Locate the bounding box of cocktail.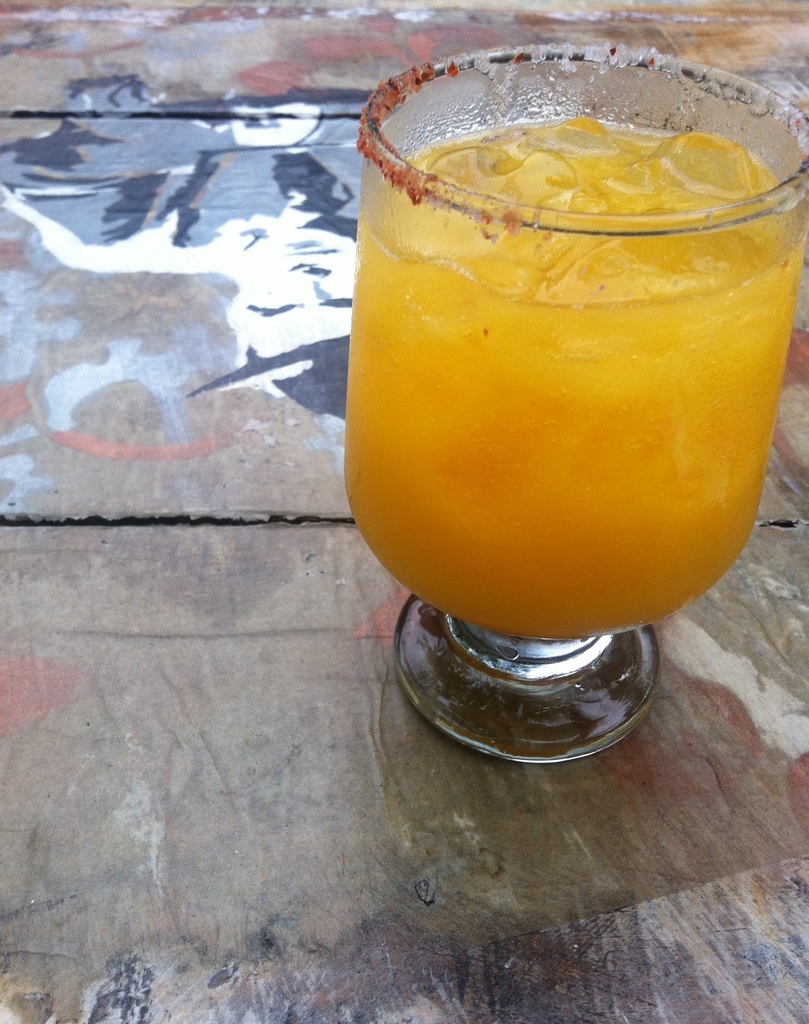
Bounding box: 340/23/808/767.
